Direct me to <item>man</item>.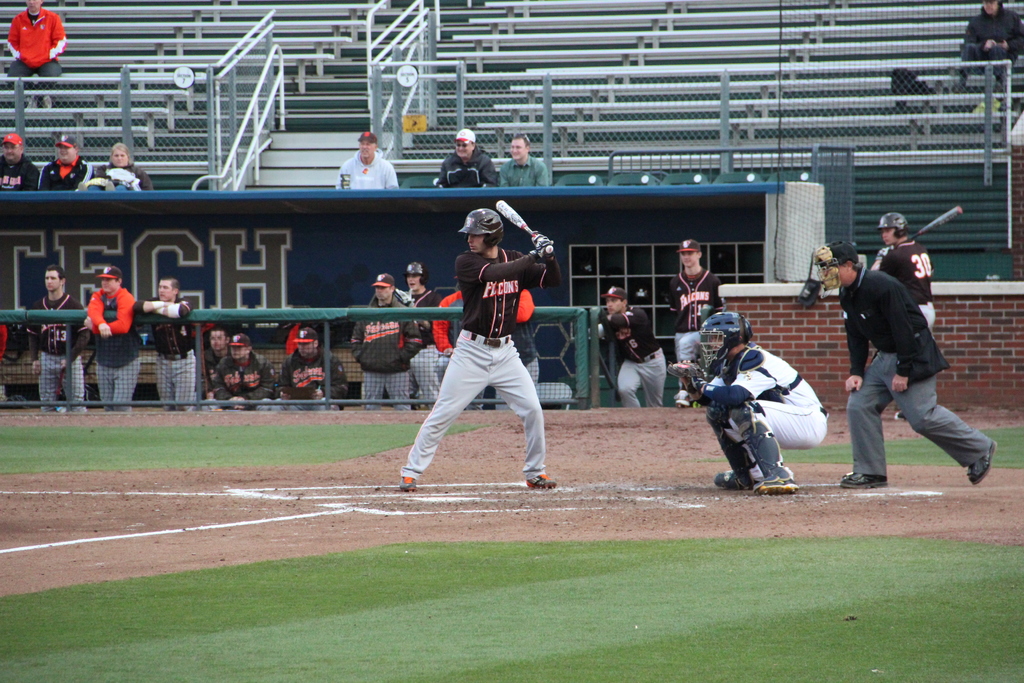
Direction: 0, 133, 37, 188.
